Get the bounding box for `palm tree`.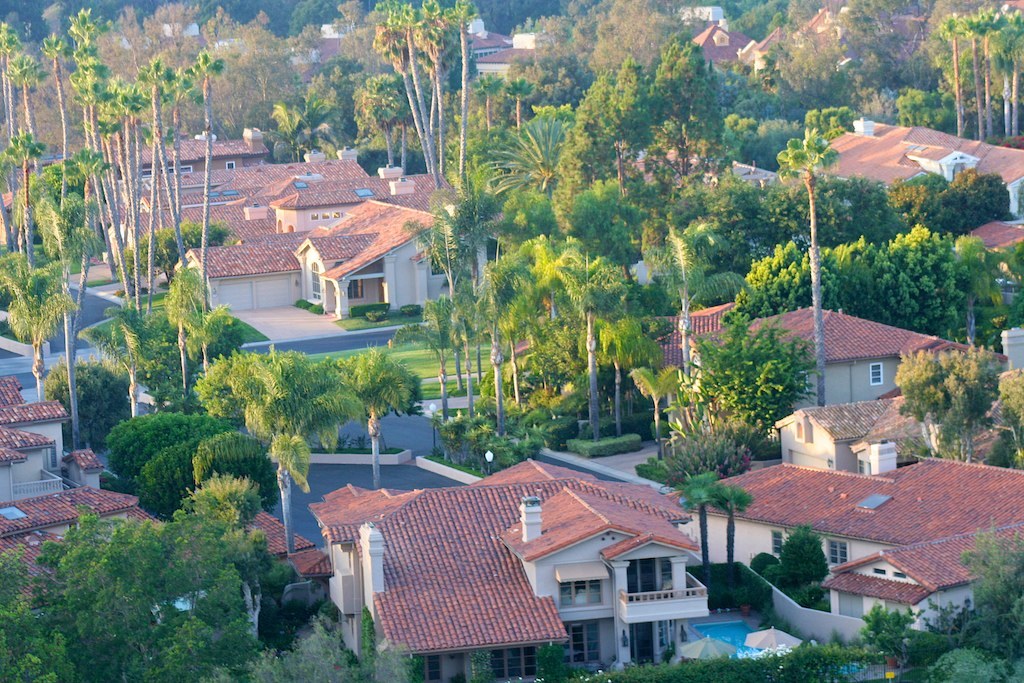
left=4, top=33, right=44, bottom=149.
